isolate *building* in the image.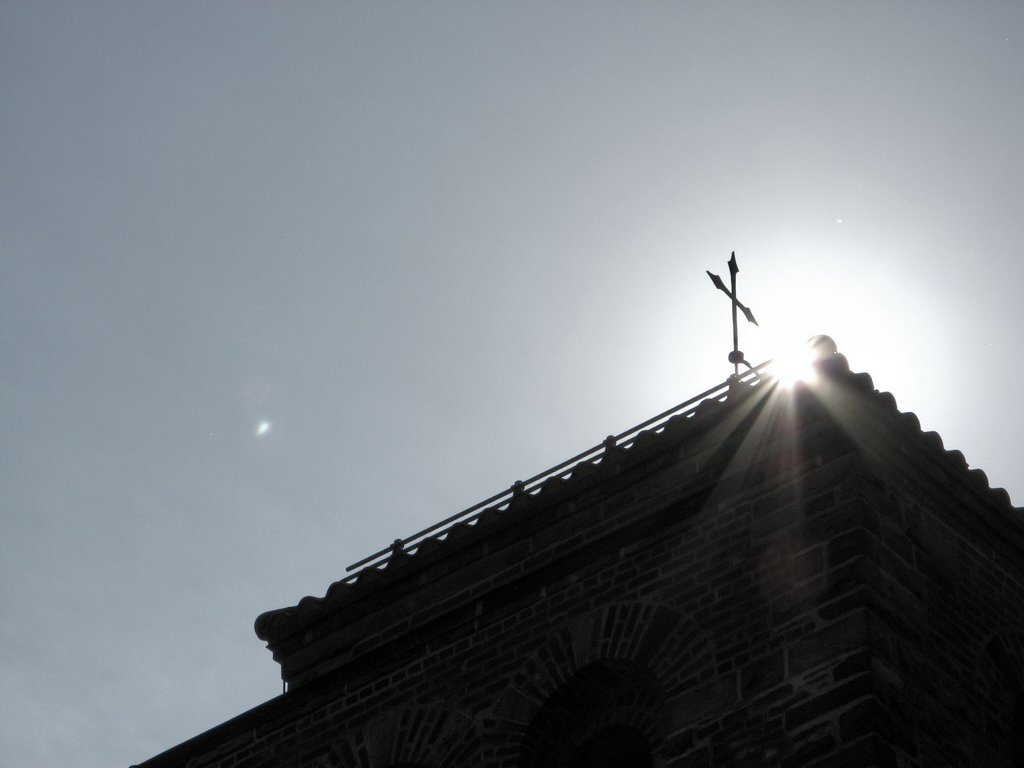
Isolated region: (left=130, top=252, right=1023, bottom=767).
